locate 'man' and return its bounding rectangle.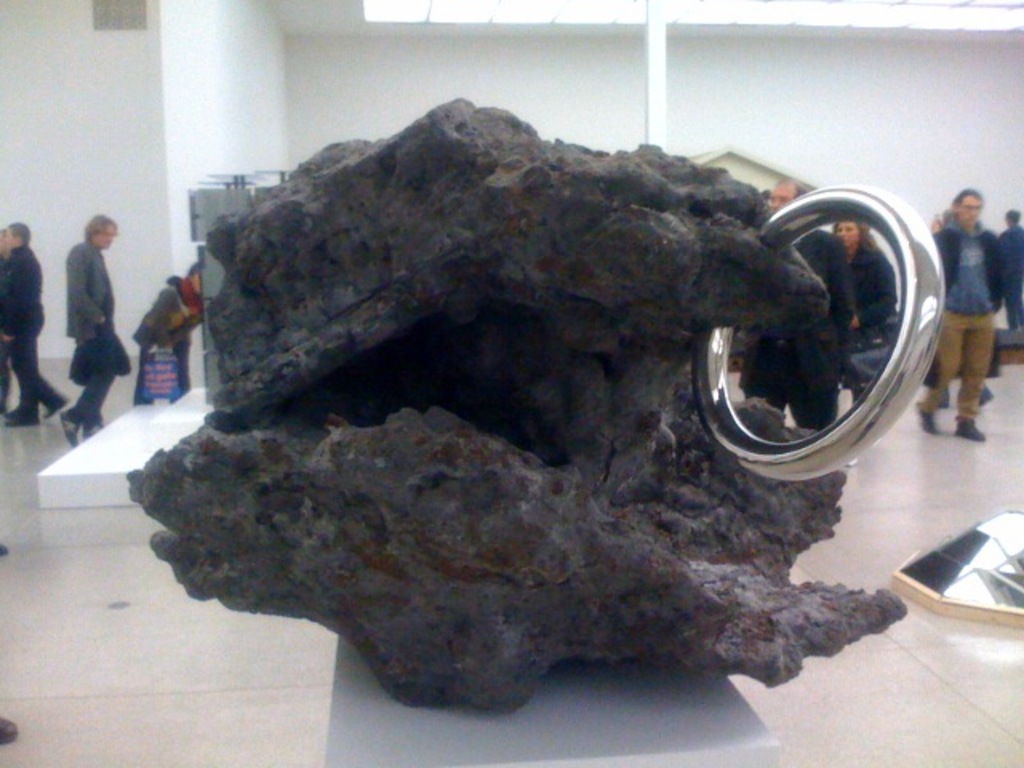
40,200,114,429.
